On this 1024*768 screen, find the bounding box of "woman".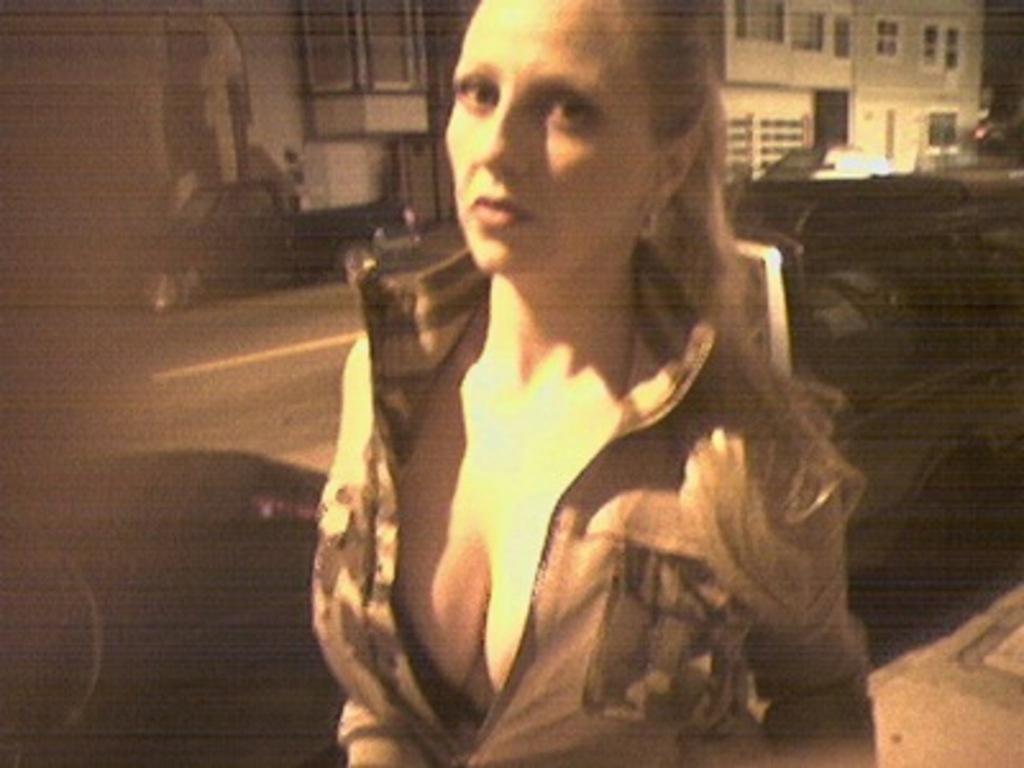
Bounding box: 307/0/878/763.
